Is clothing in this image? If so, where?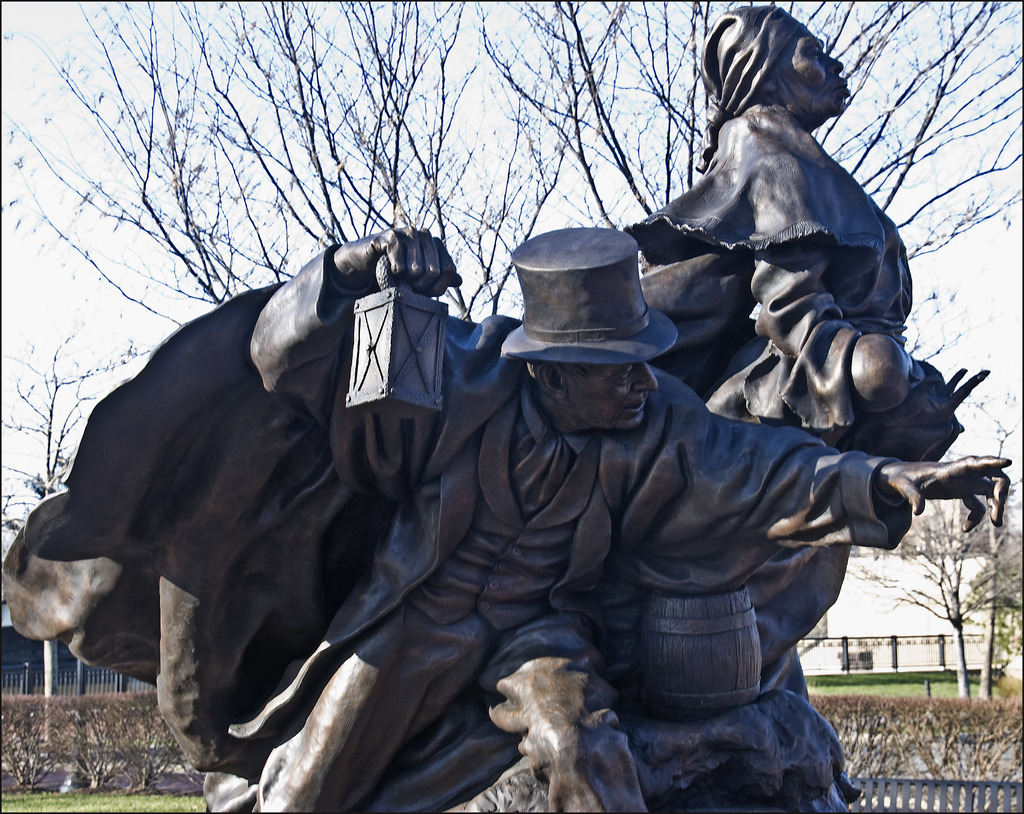
Yes, at bbox=(620, 103, 915, 674).
